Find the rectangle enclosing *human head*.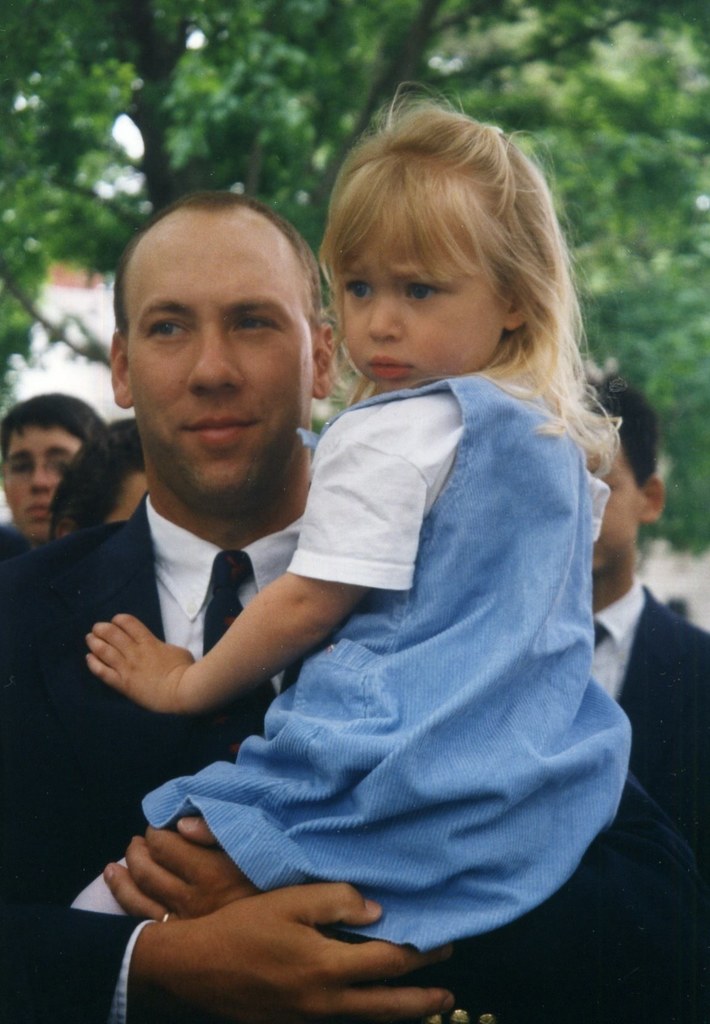
(580, 378, 666, 574).
